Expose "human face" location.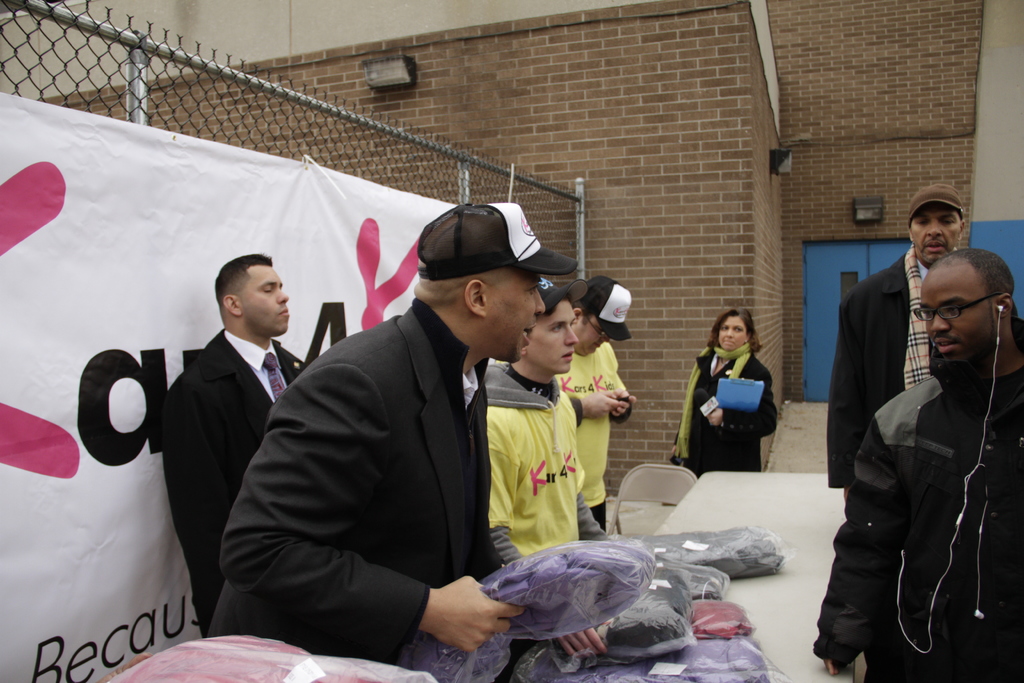
Exposed at <box>913,277,989,367</box>.
